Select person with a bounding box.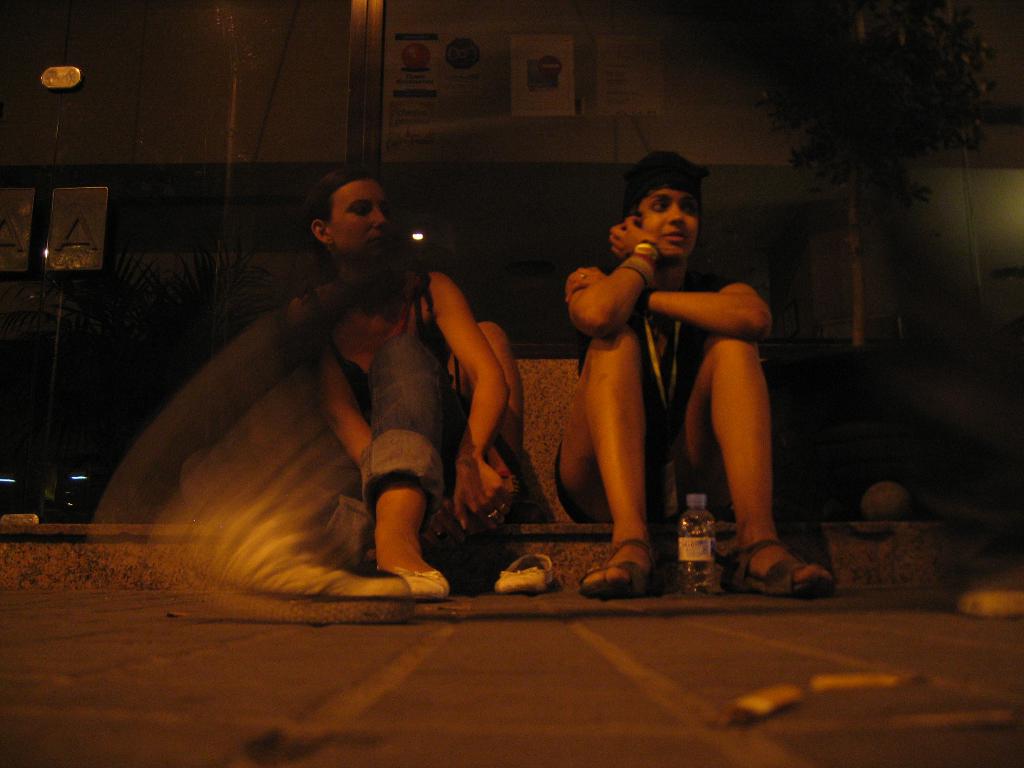
[left=173, top=172, right=518, bottom=597].
